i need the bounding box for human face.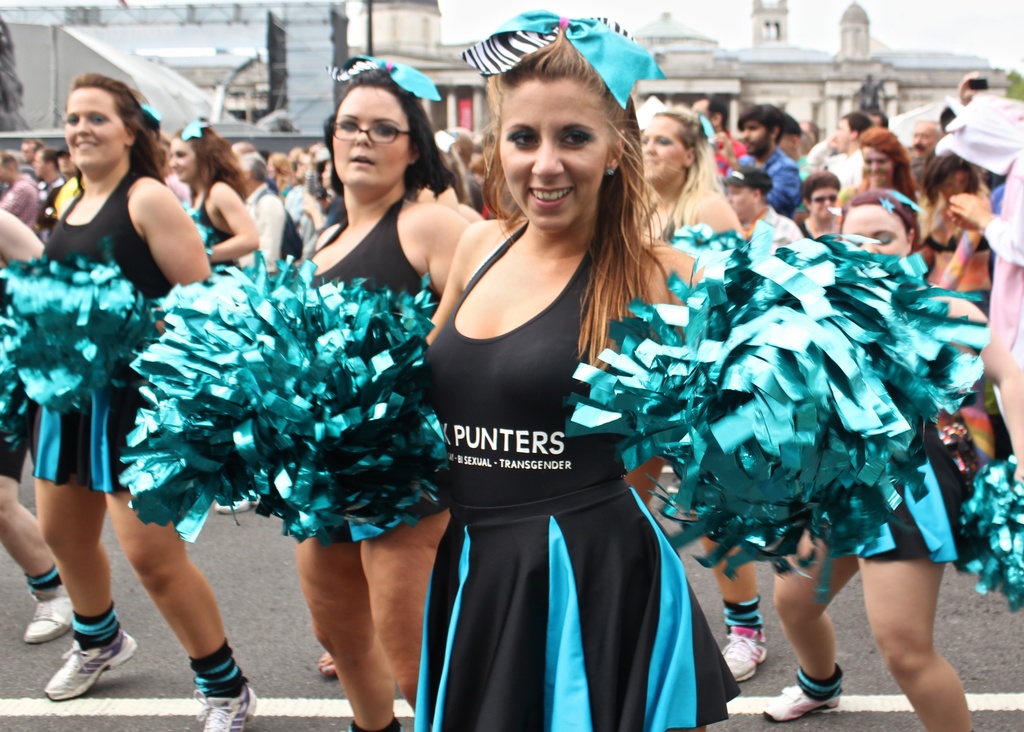
Here it is: Rect(828, 114, 856, 156).
